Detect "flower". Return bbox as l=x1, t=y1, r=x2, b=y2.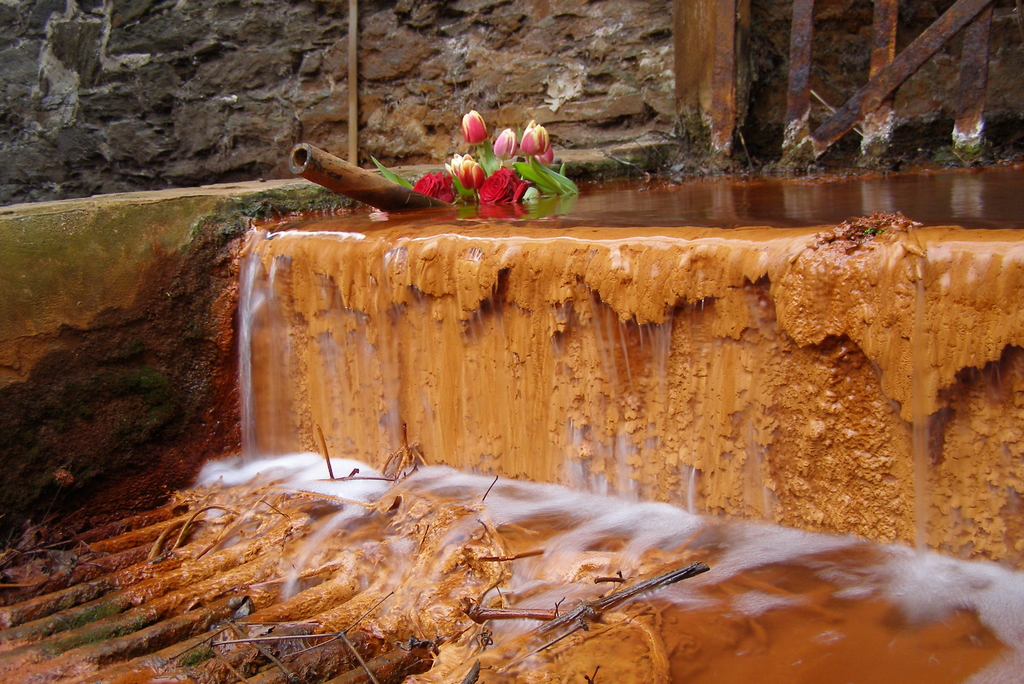
l=461, t=108, r=489, b=143.
